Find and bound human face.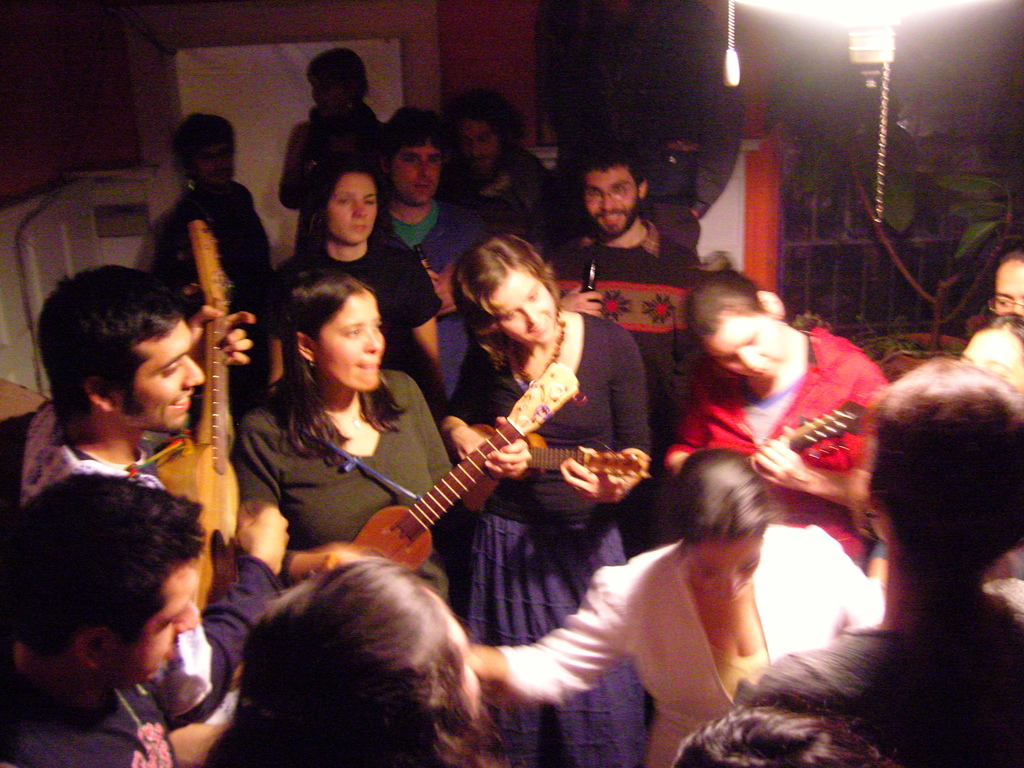
Bound: 195, 138, 235, 189.
